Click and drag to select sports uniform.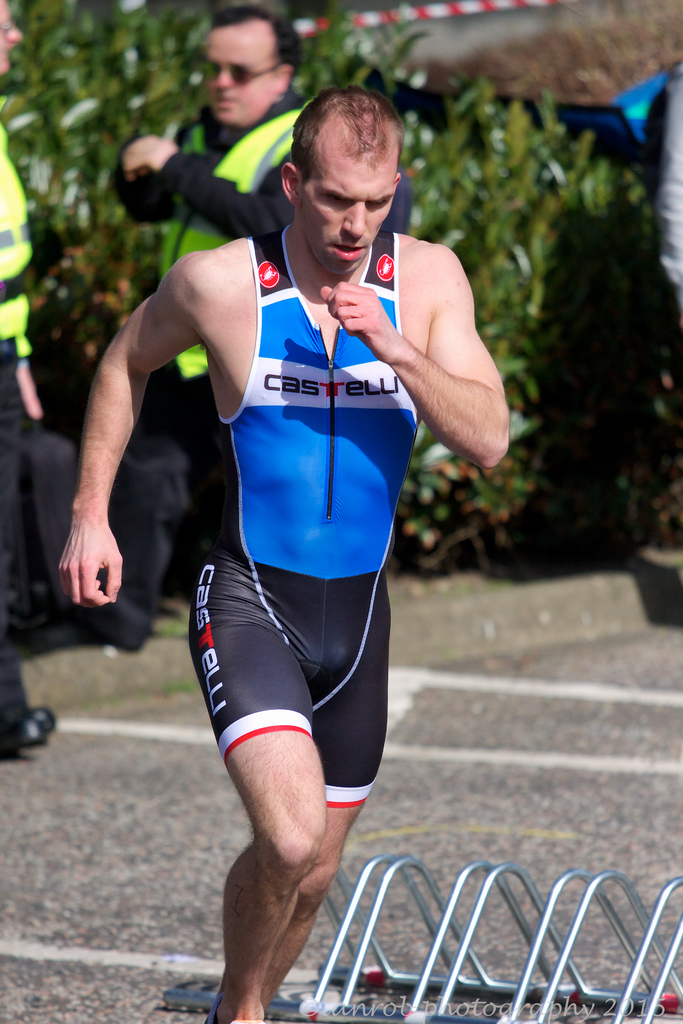
Selection: 188 224 385 807.
